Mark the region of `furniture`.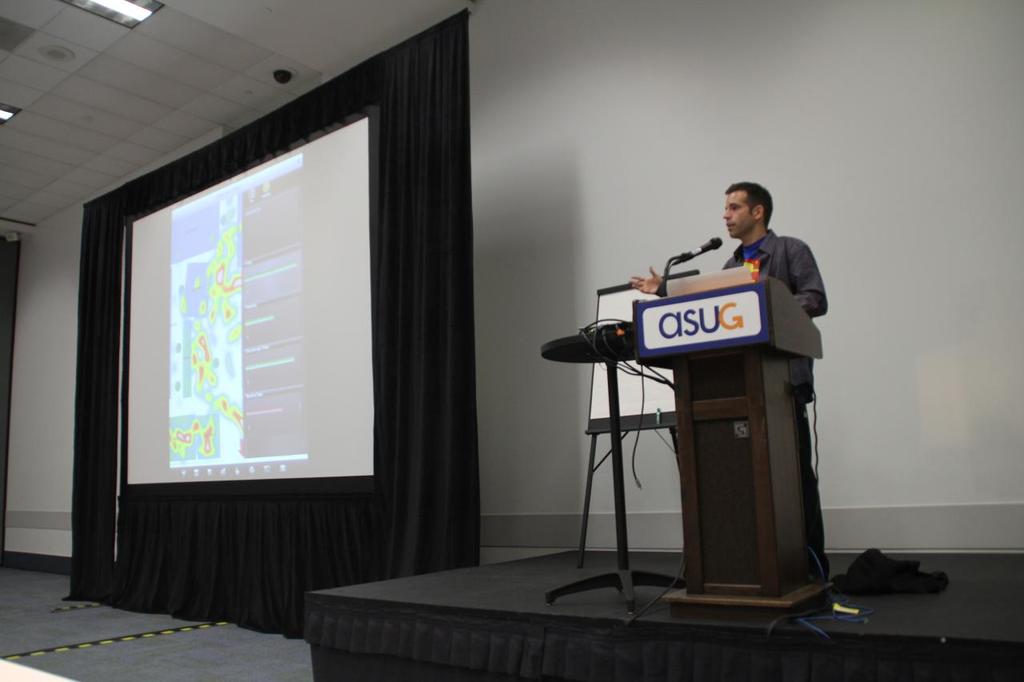
Region: {"left": 542, "top": 324, "right": 683, "bottom": 613}.
